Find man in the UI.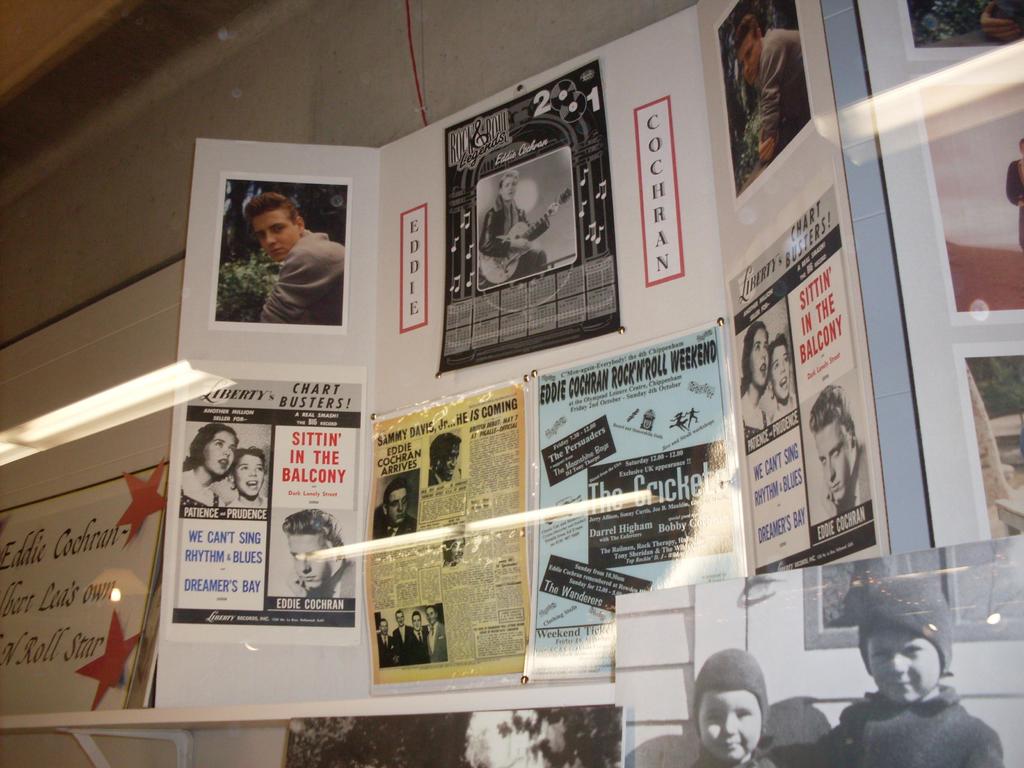
UI element at <region>390, 611, 413, 664</region>.
